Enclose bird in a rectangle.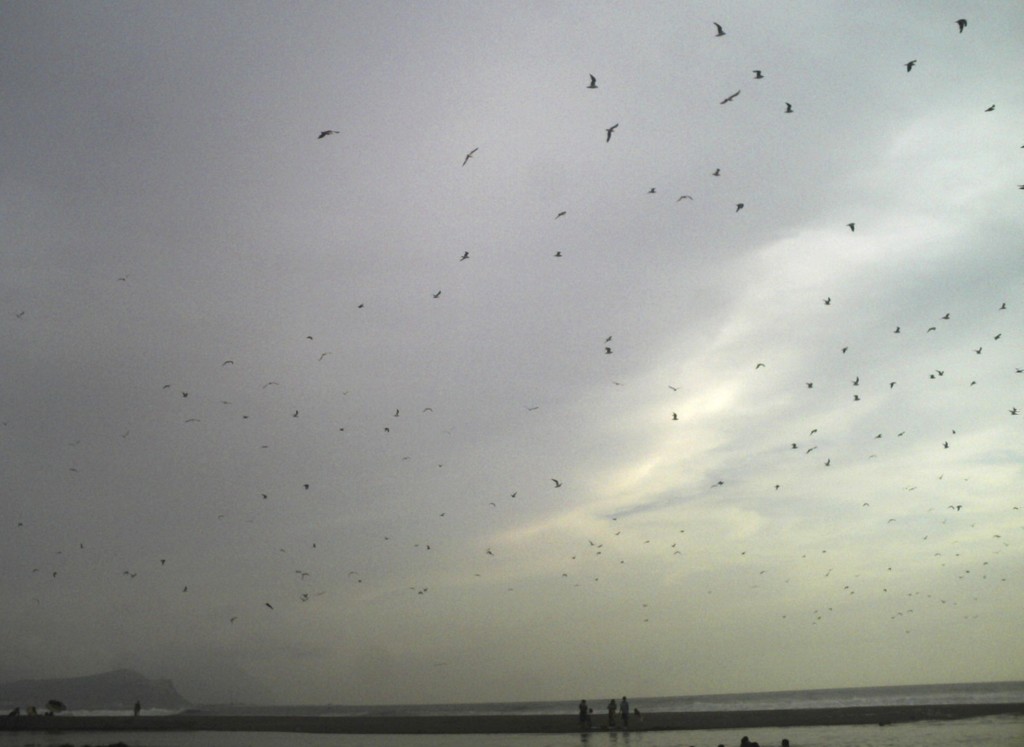
(159, 381, 175, 393).
